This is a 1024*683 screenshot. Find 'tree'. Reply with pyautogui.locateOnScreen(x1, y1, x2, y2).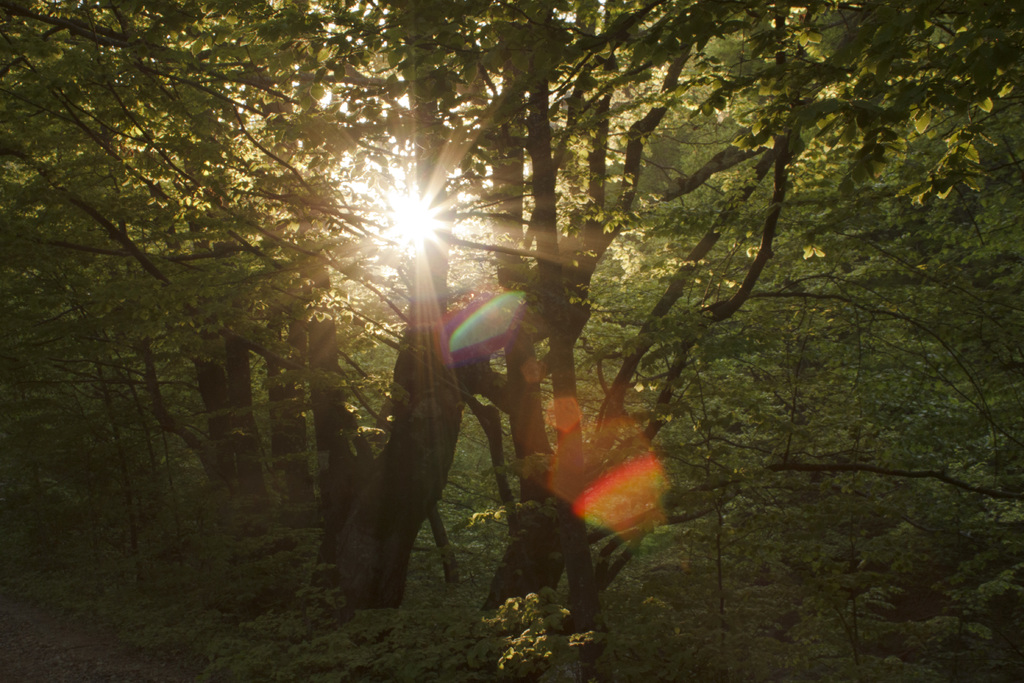
pyautogui.locateOnScreen(1, 0, 1023, 682).
